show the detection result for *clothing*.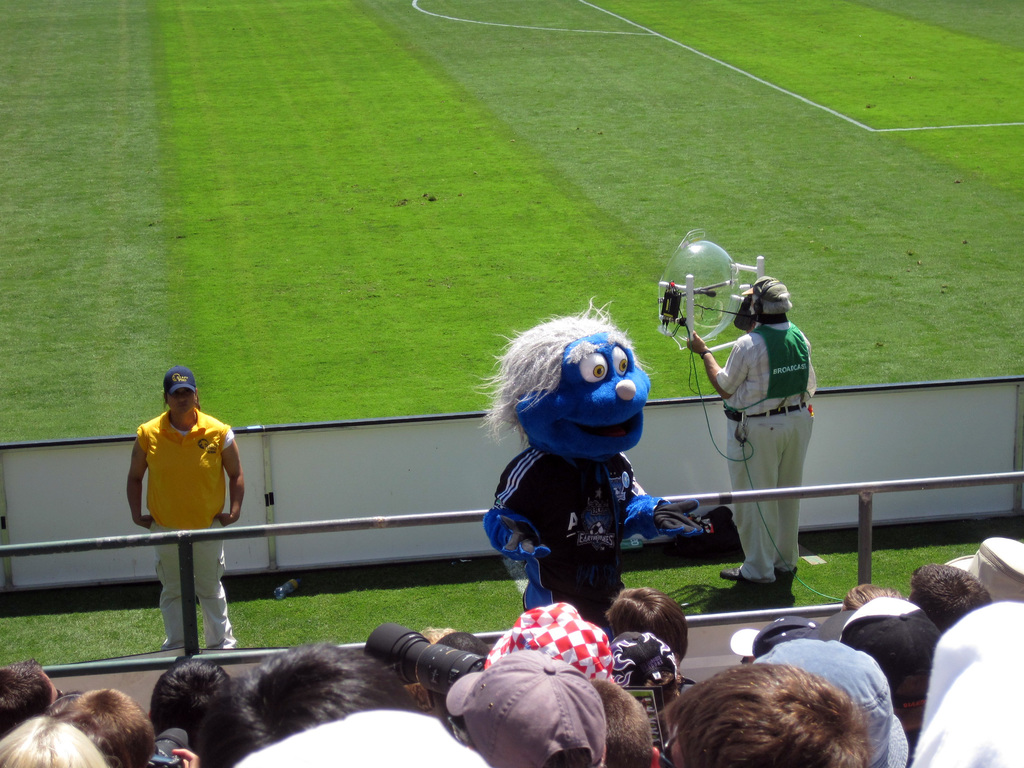
bbox=(723, 314, 822, 577).
